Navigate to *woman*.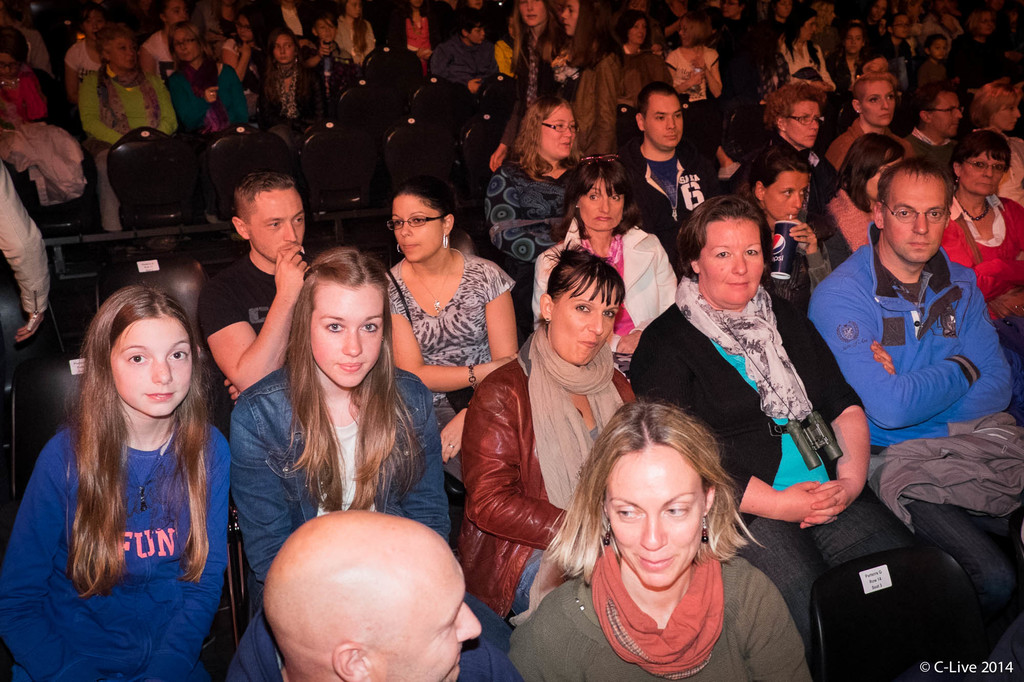
Navigation target: [545, 0, 618, 163].
